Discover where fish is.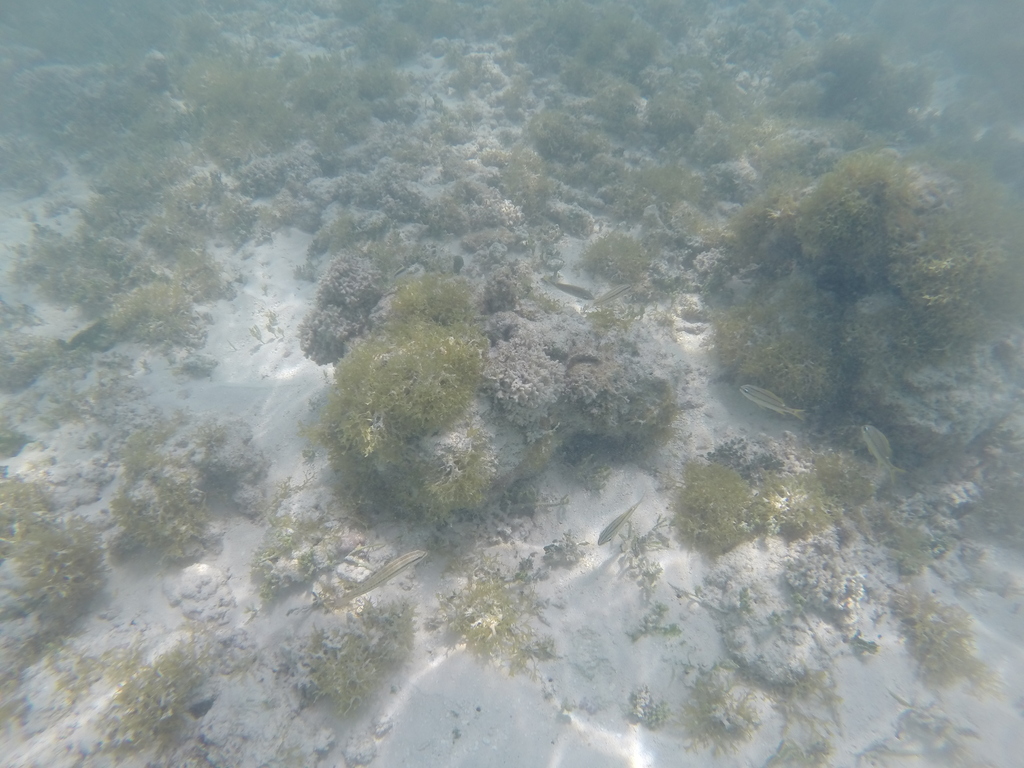
Discovered at [334, 545, 427, 604].
